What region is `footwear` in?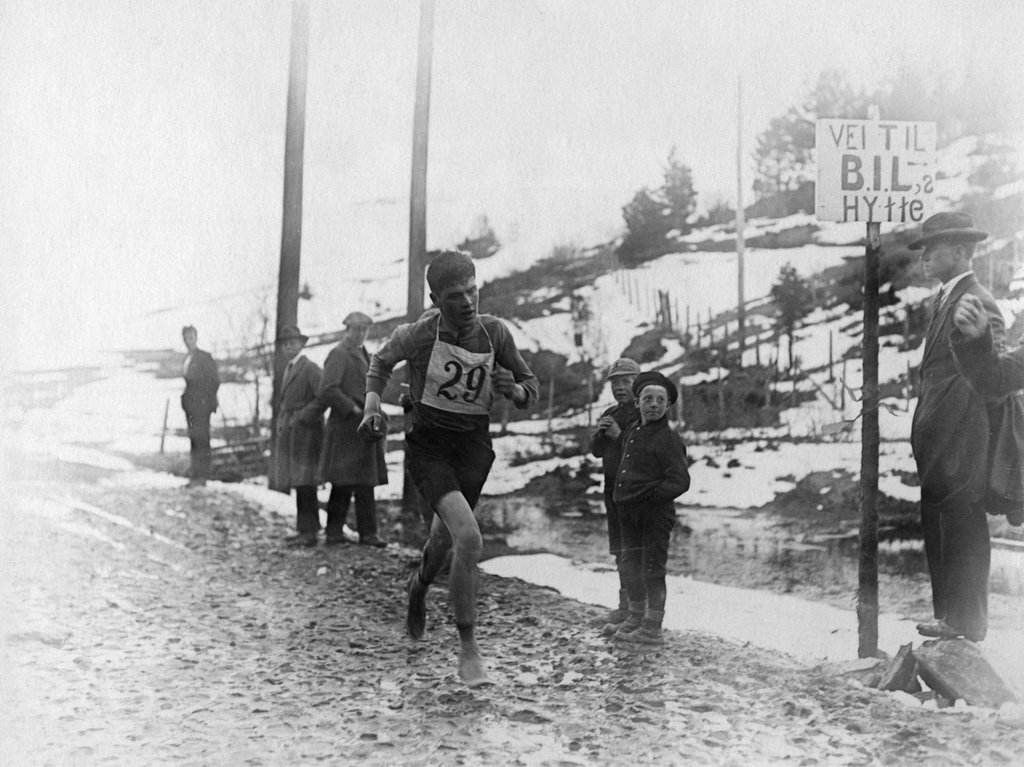
[x1=620, y1=608, x2=661, y2=648].
